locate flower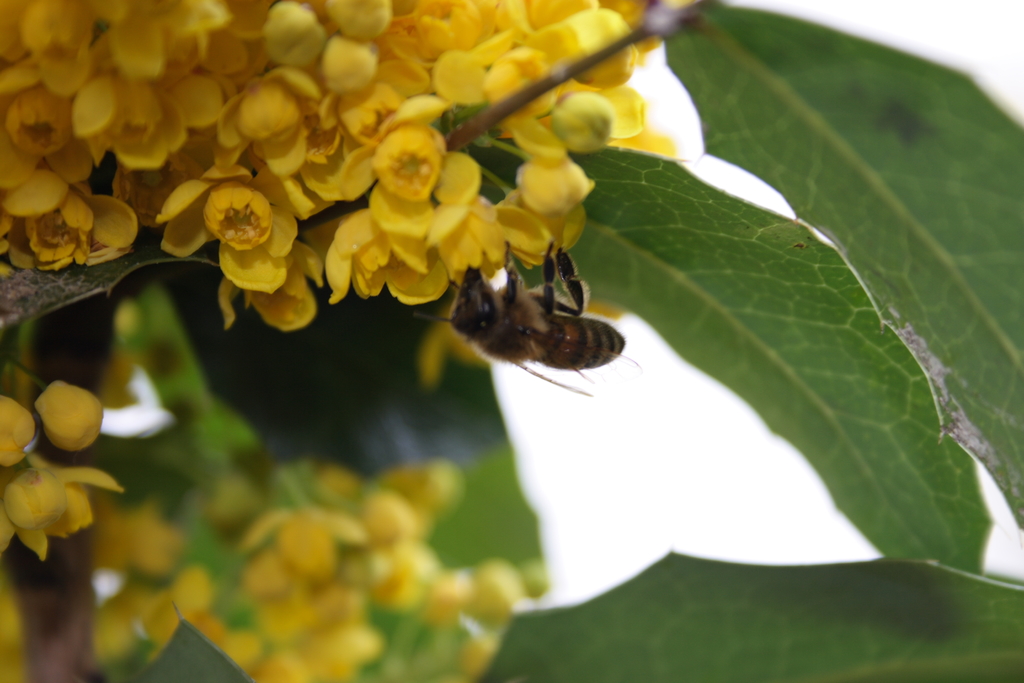
5, 463, 103, 547
